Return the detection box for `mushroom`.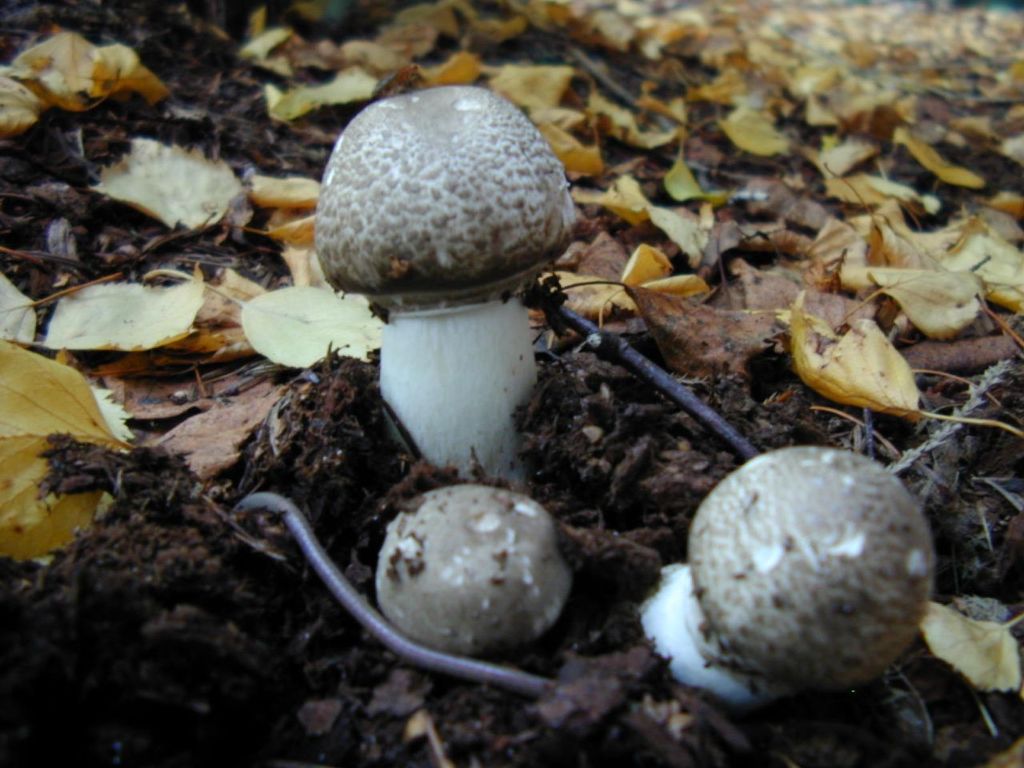
locate(292, 79, 597, 490).
